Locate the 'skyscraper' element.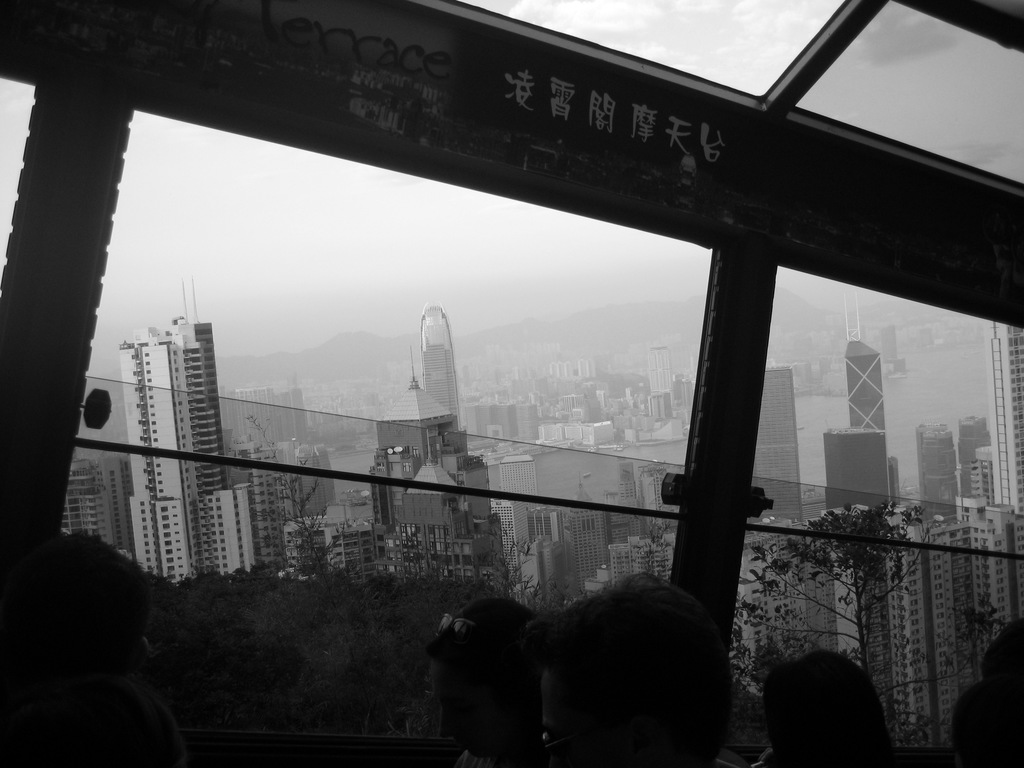
Element bbox: detection(962, 410, 997, 504).
